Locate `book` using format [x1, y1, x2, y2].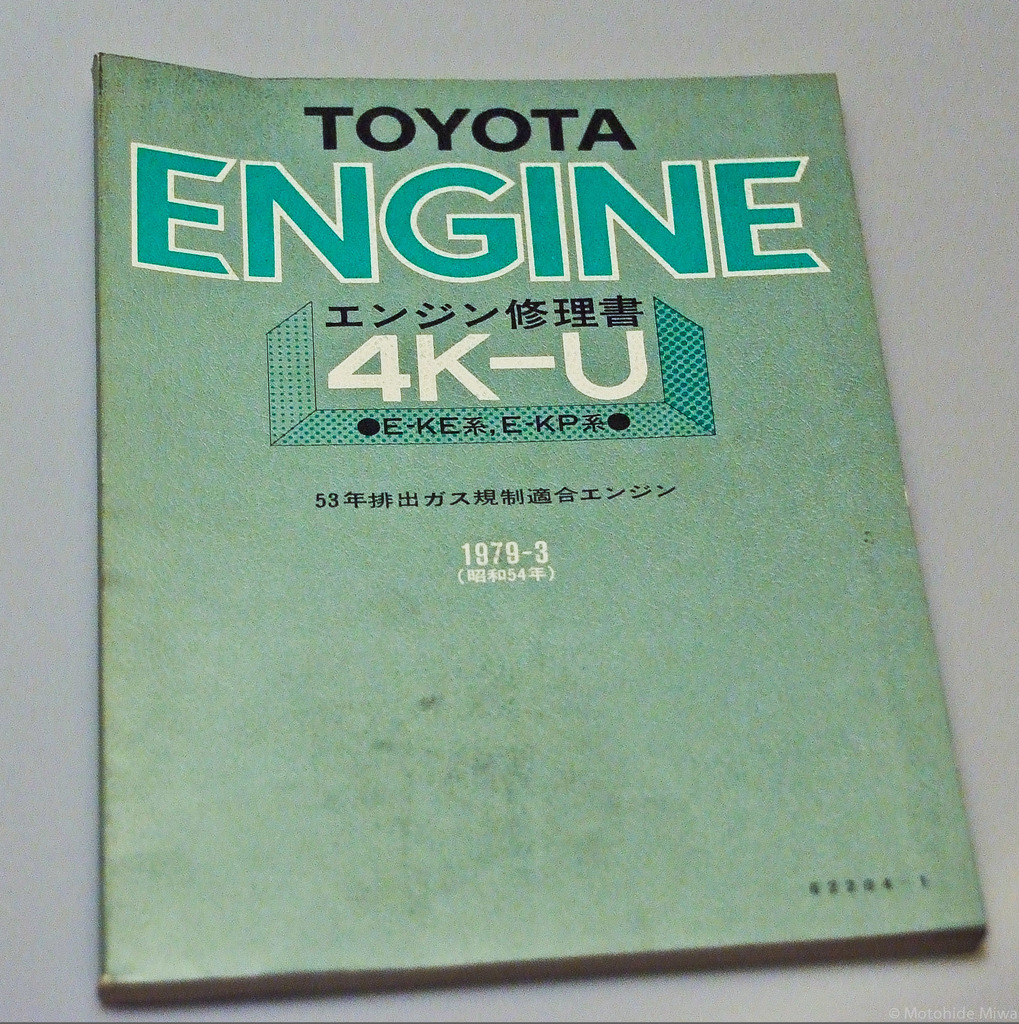
[75, 13, 980, 987].
